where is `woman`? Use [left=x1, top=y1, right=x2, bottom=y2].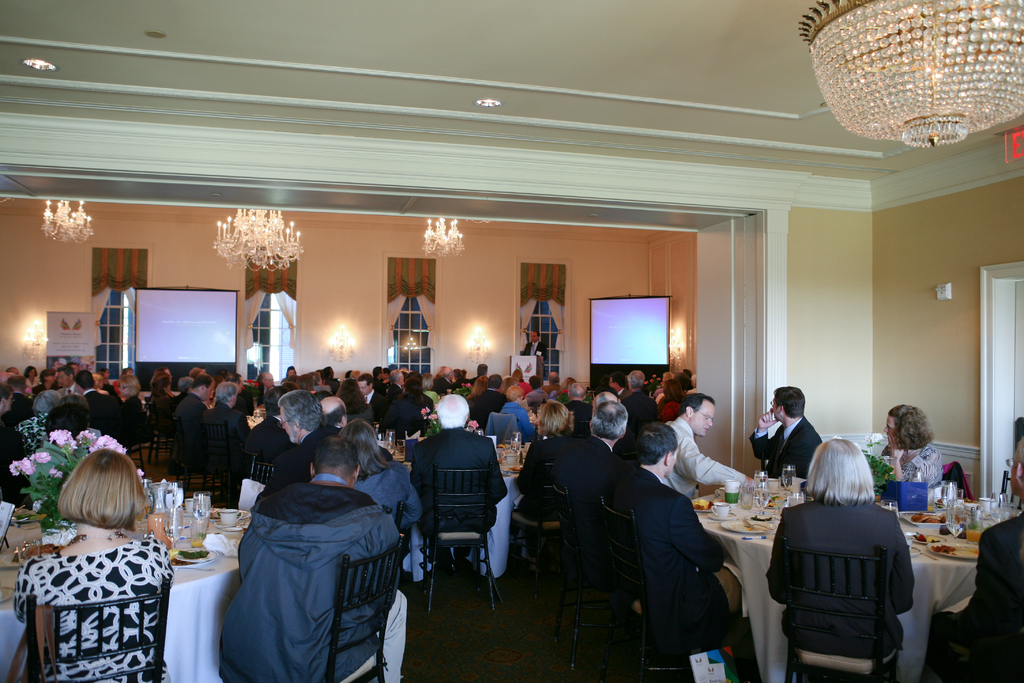
[left=146, top=369, right=179, bottom=424].
